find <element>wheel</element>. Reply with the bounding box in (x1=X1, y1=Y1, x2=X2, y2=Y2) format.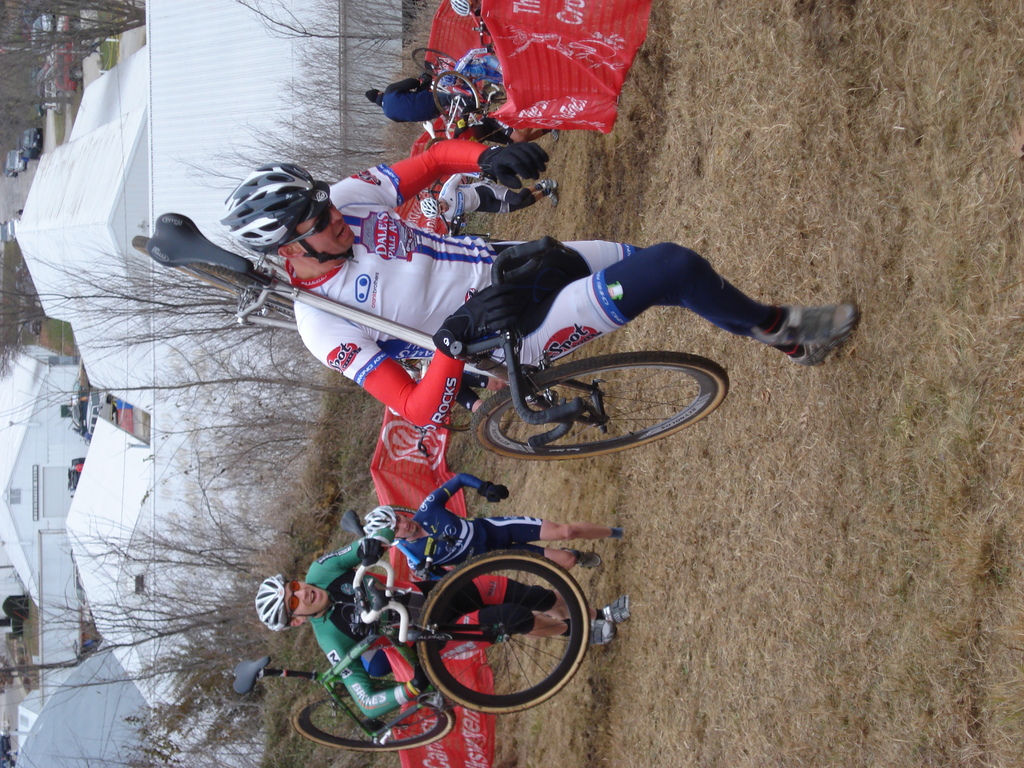
(x1=426, y1=138, x2=451, y2=184).
